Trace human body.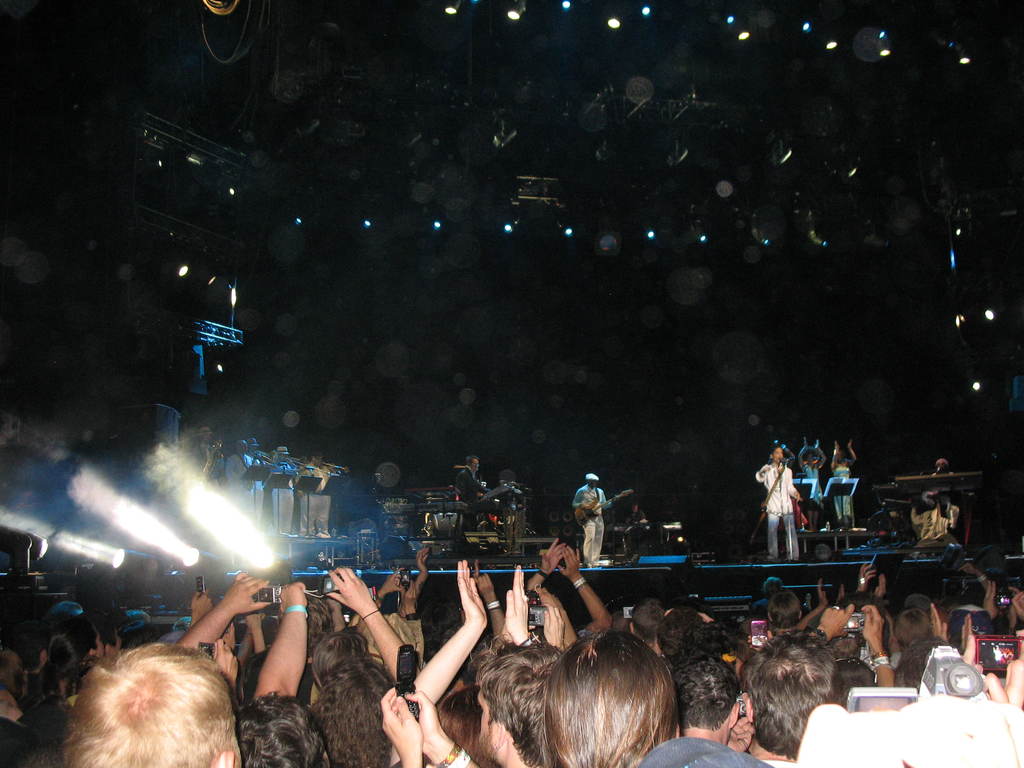
Traced to l=827, t=442, r=860, b=525.
